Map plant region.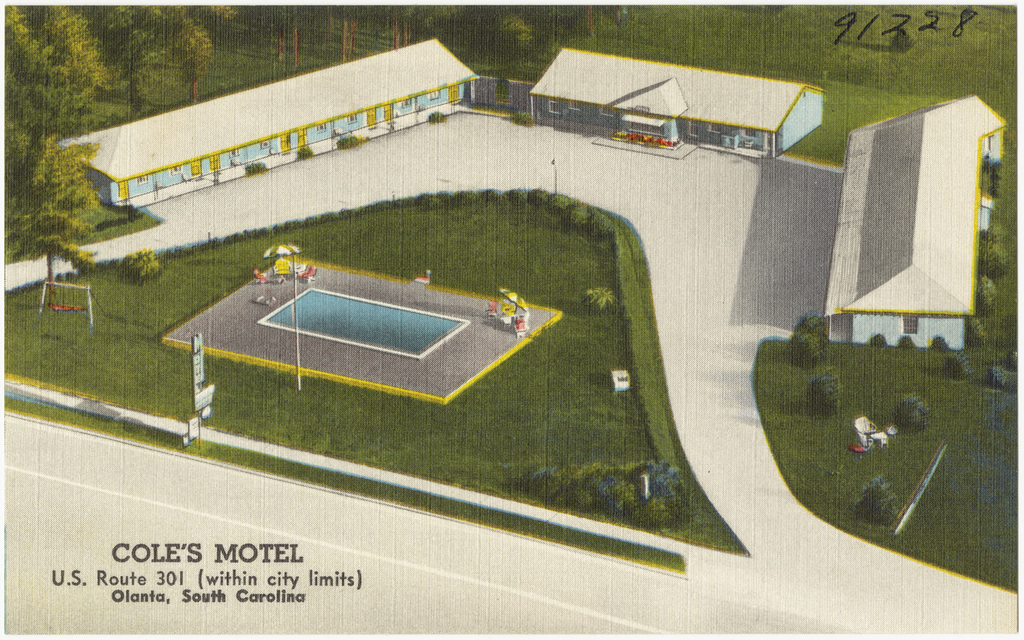
Mapped to <region>585, 292, 615, 310</region>.
